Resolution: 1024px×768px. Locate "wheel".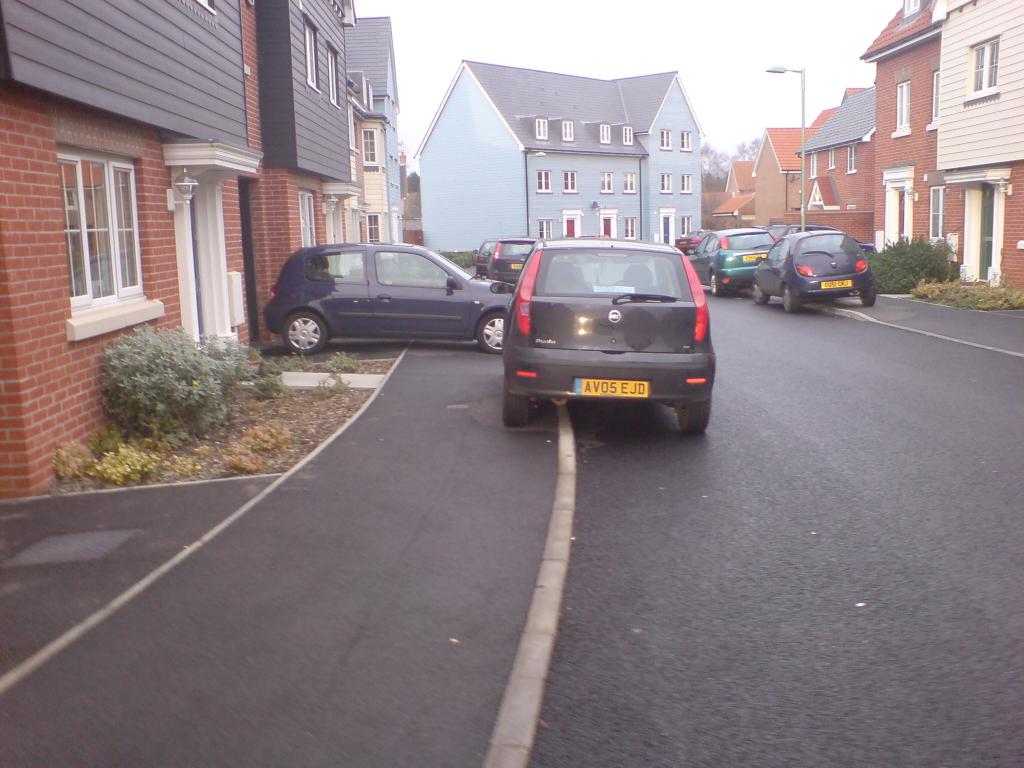
BBox(501, 388, 532, 425).
